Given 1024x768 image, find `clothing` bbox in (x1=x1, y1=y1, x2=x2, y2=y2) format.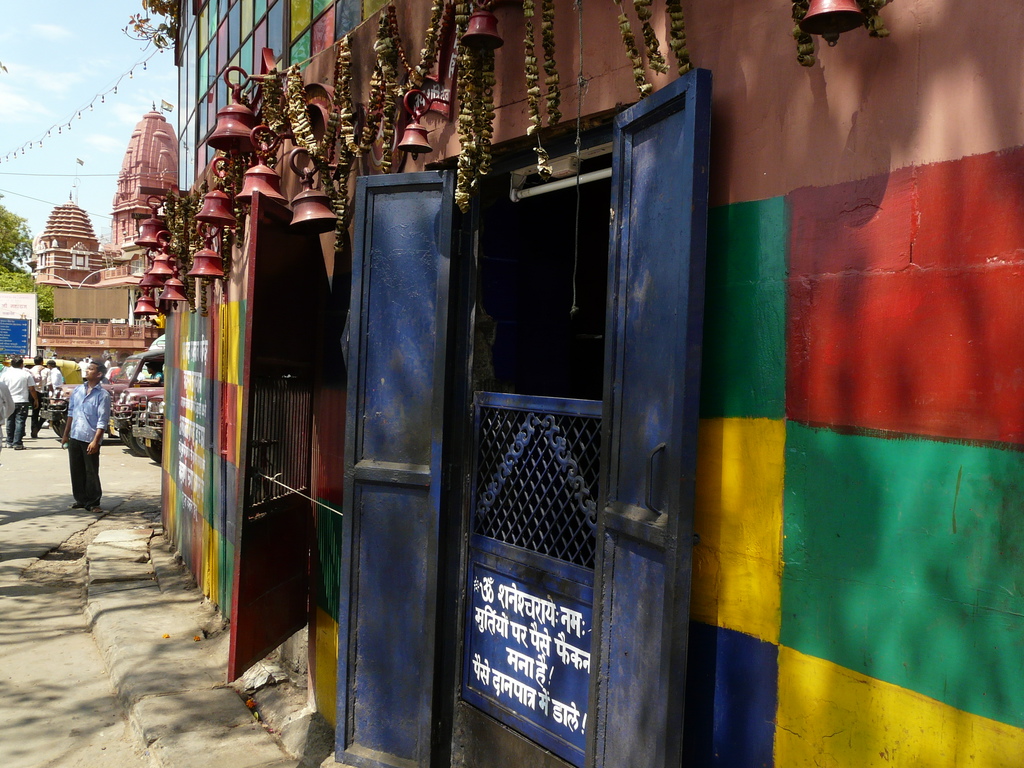
(x1=0, y1=362, x2=36, y2=449).
